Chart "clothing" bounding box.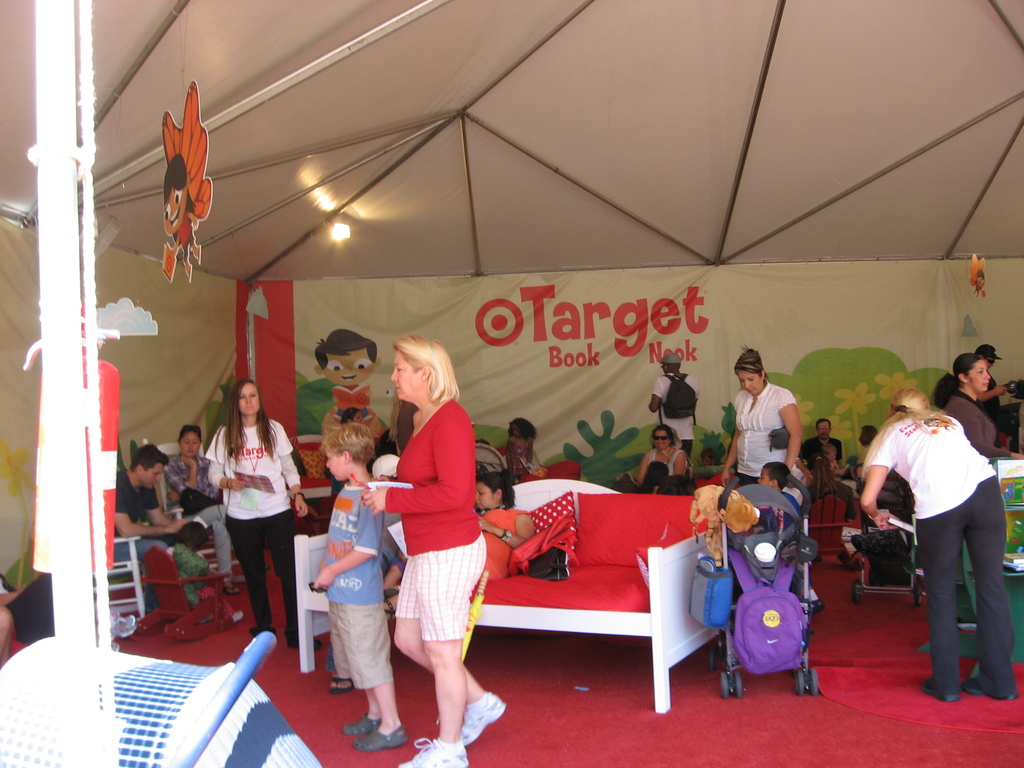
Charted: x1=732, y1=381, x2=798, y2=488.
